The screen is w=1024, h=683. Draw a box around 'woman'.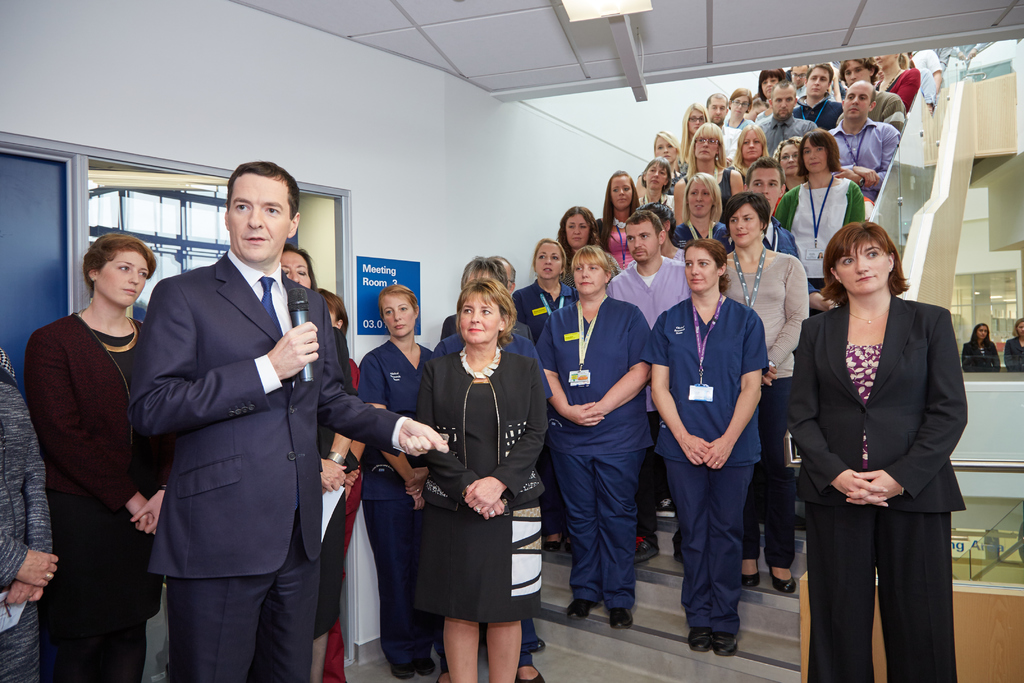
Rect(962, 321, 1004, 377).
